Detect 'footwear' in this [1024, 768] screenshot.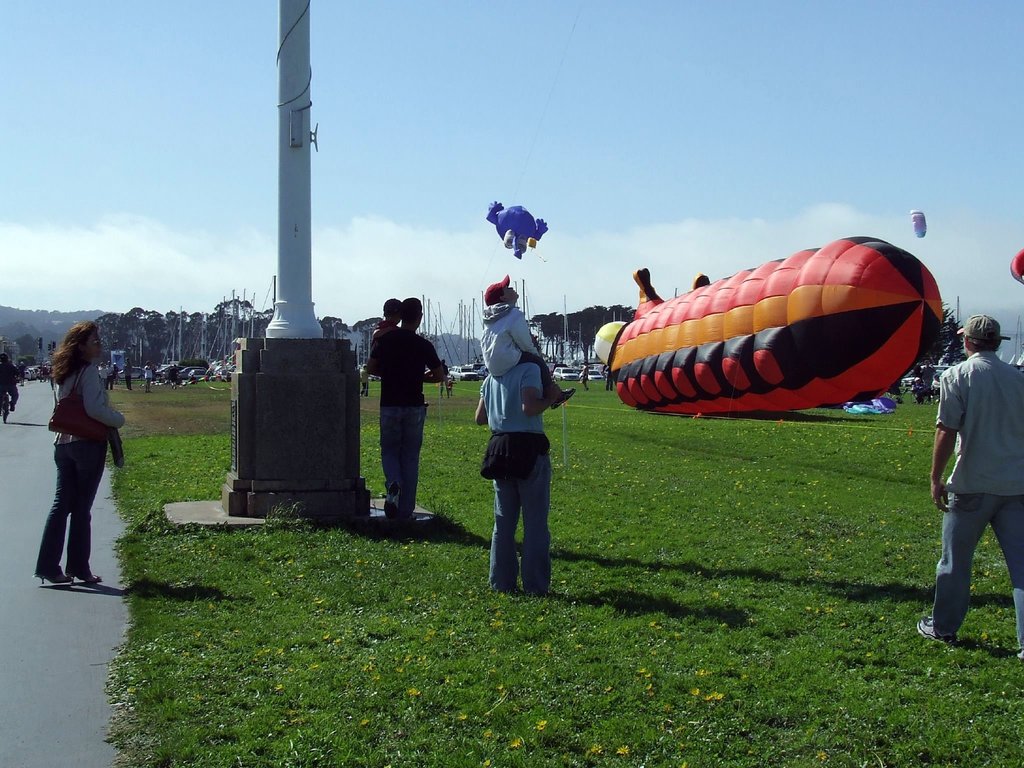
Detection: 924:621:947:642.
